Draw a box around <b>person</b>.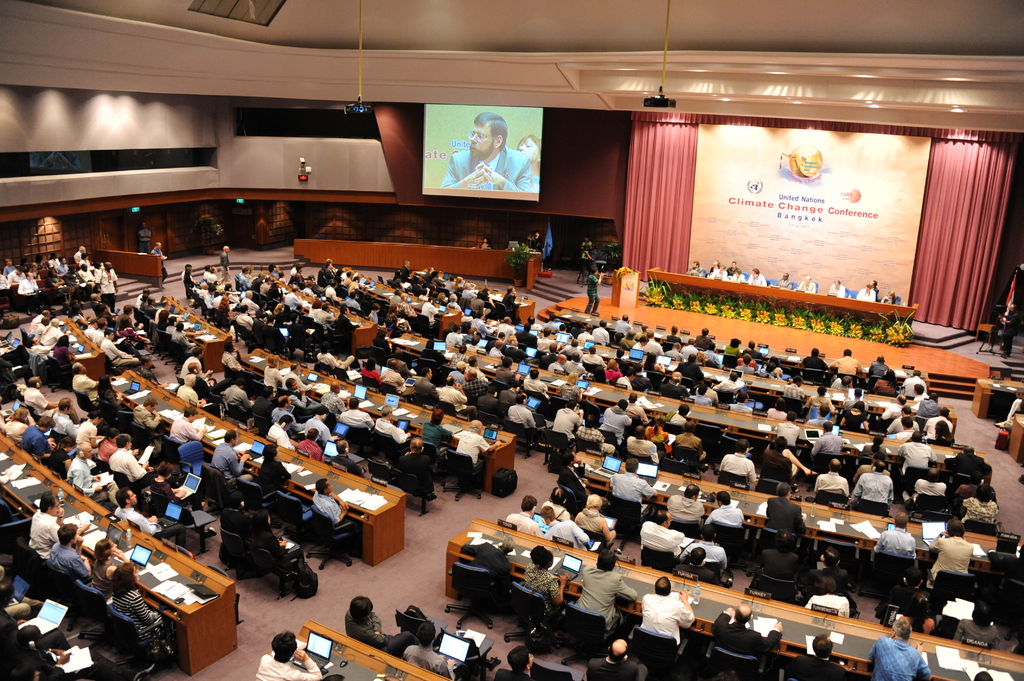
960/483/996/520.
